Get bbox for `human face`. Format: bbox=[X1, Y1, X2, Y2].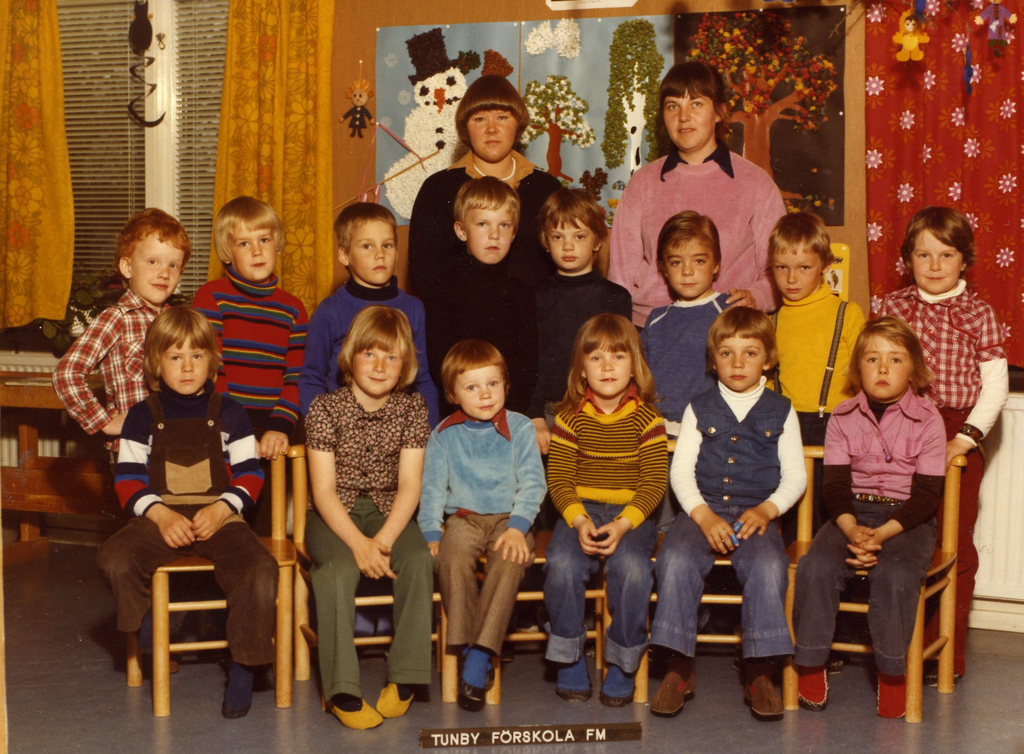
bbox=[716, 334, 764, 391].
